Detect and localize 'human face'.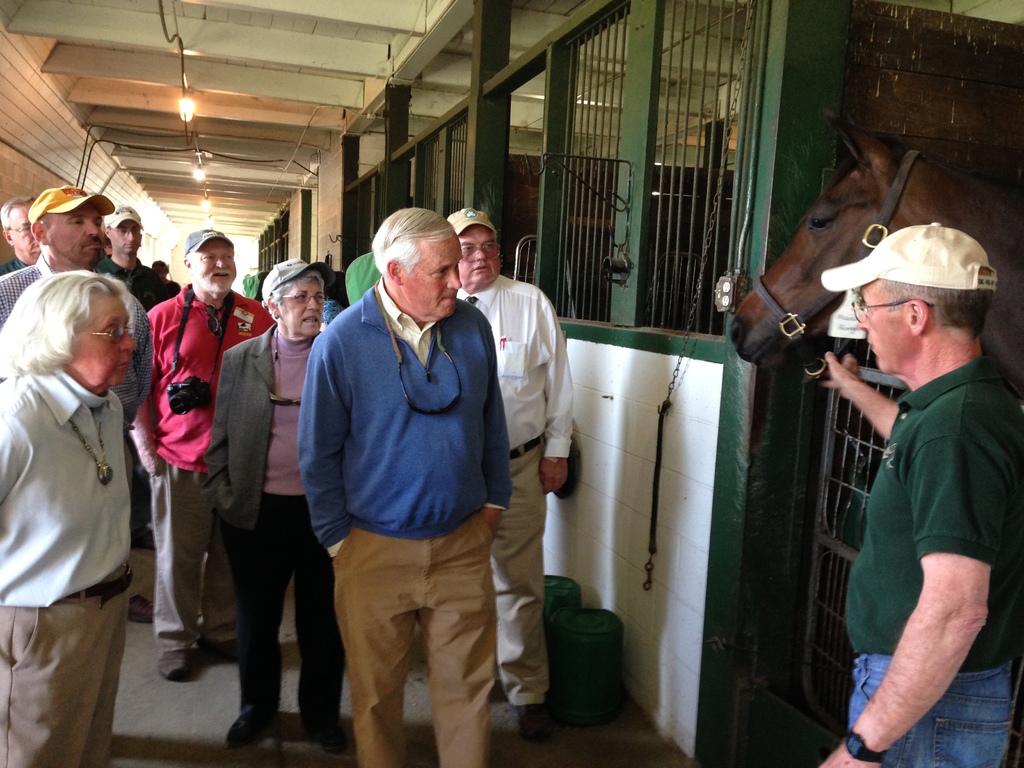
Localized at (278, 280, 328, 339).
